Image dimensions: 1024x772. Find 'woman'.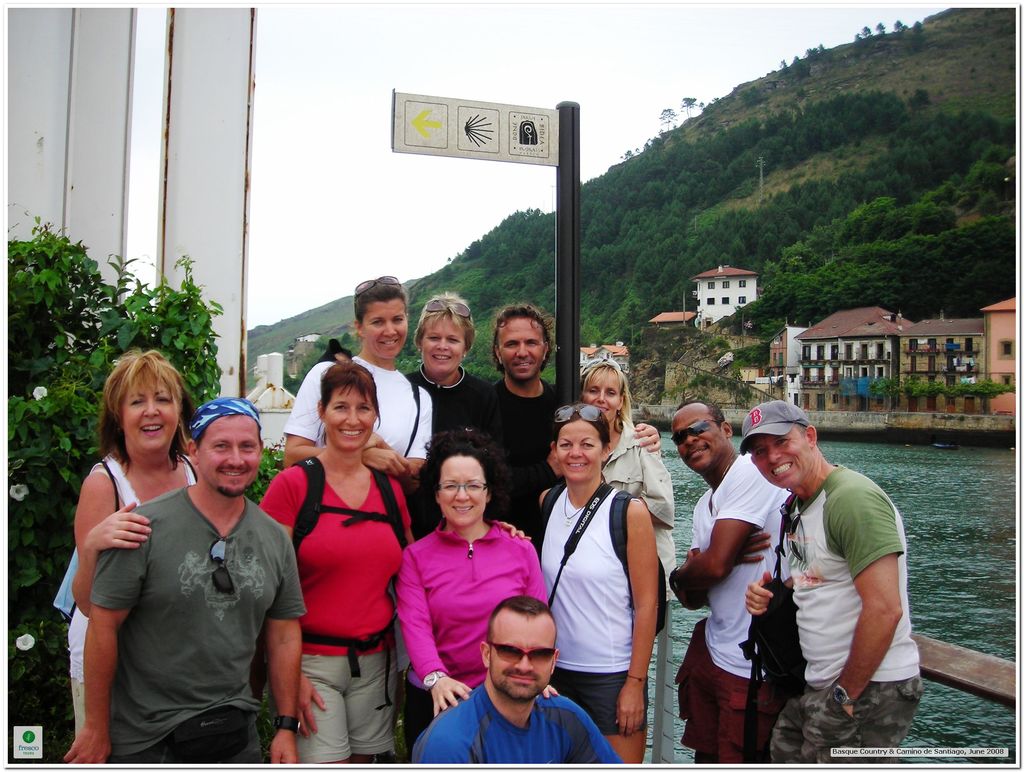
{"left": 575, "top": 349, "right": 681, "bottom": 581}.
